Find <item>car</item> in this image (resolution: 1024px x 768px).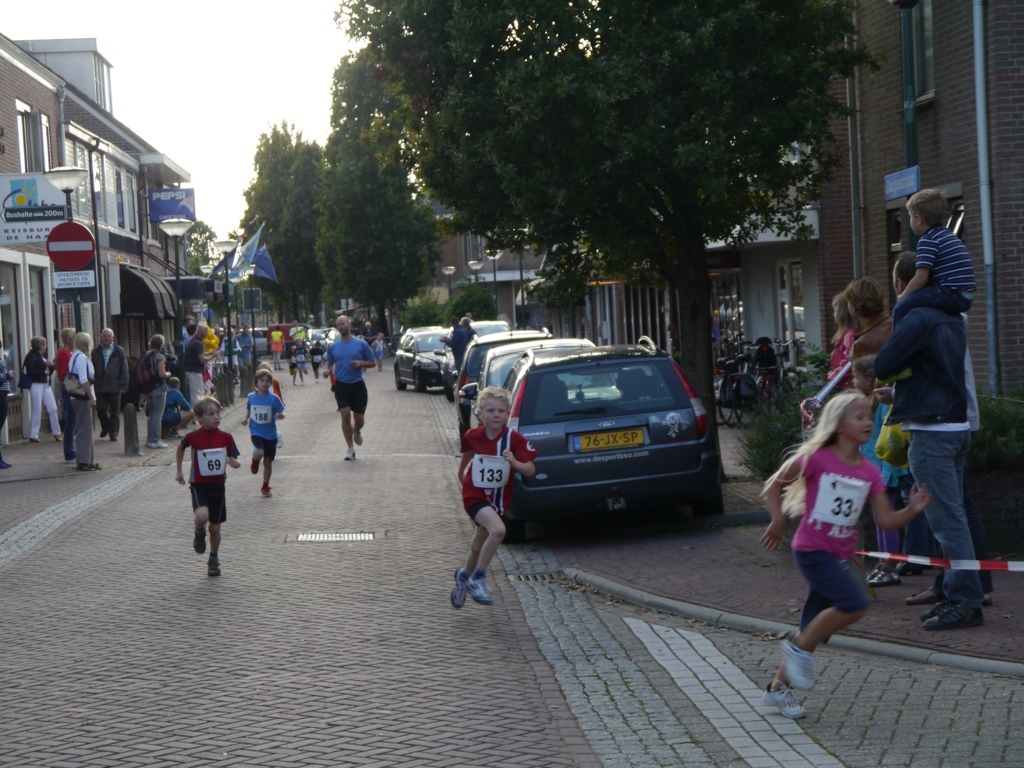
(395,322,452,385).
